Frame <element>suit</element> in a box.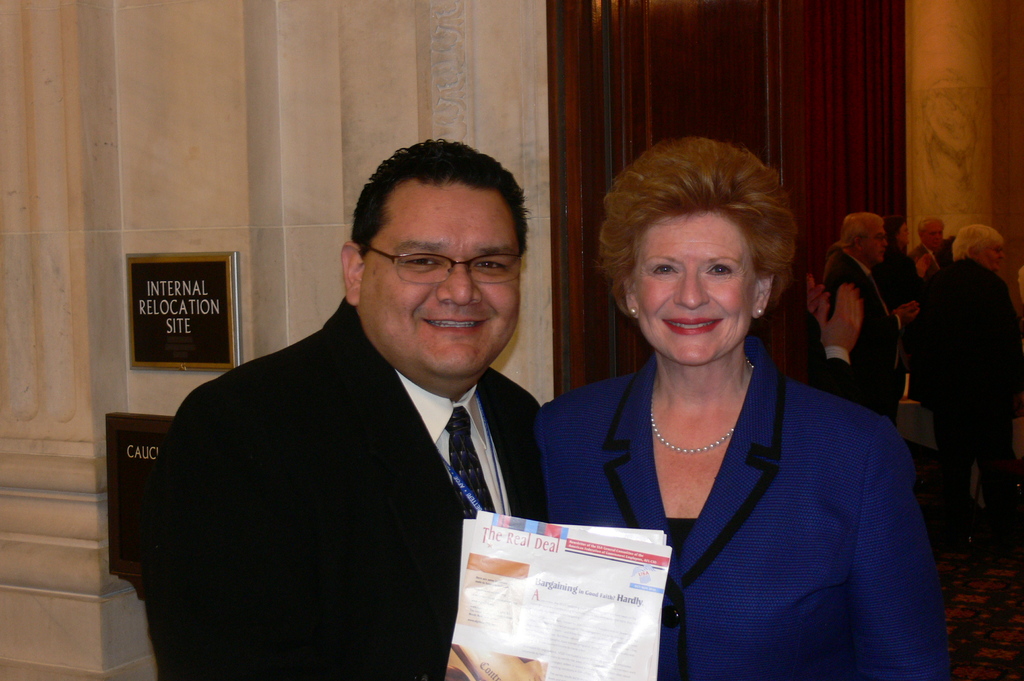
[539, 333, 950, 680].
